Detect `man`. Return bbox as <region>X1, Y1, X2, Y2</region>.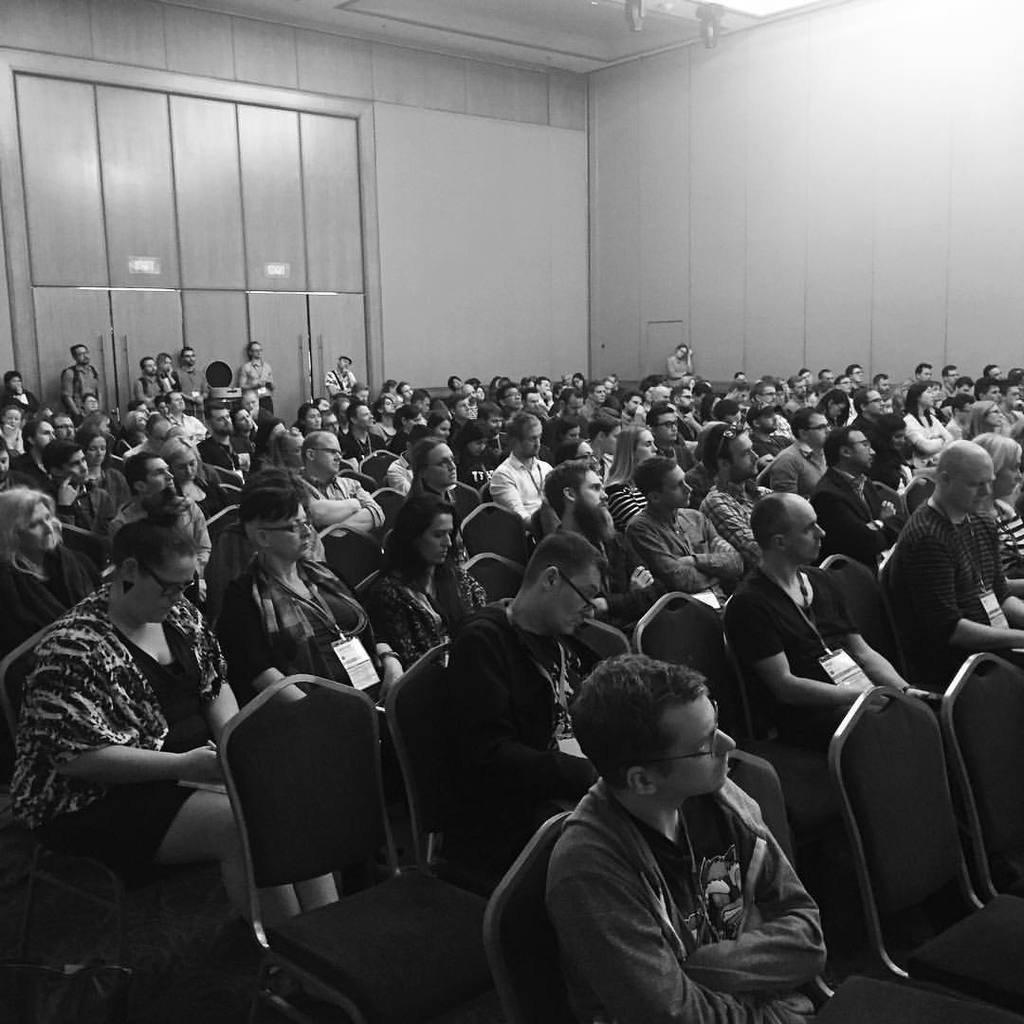
<region>1002, 381, 1023, 411</region>.
